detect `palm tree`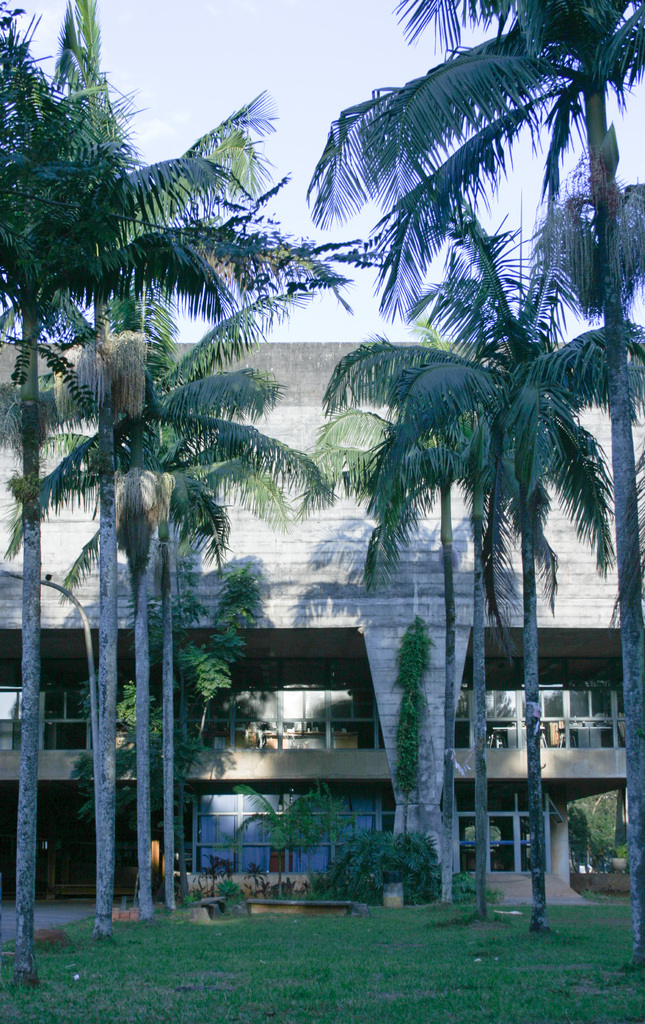
left=155, top=15, right=574, bottom=968
